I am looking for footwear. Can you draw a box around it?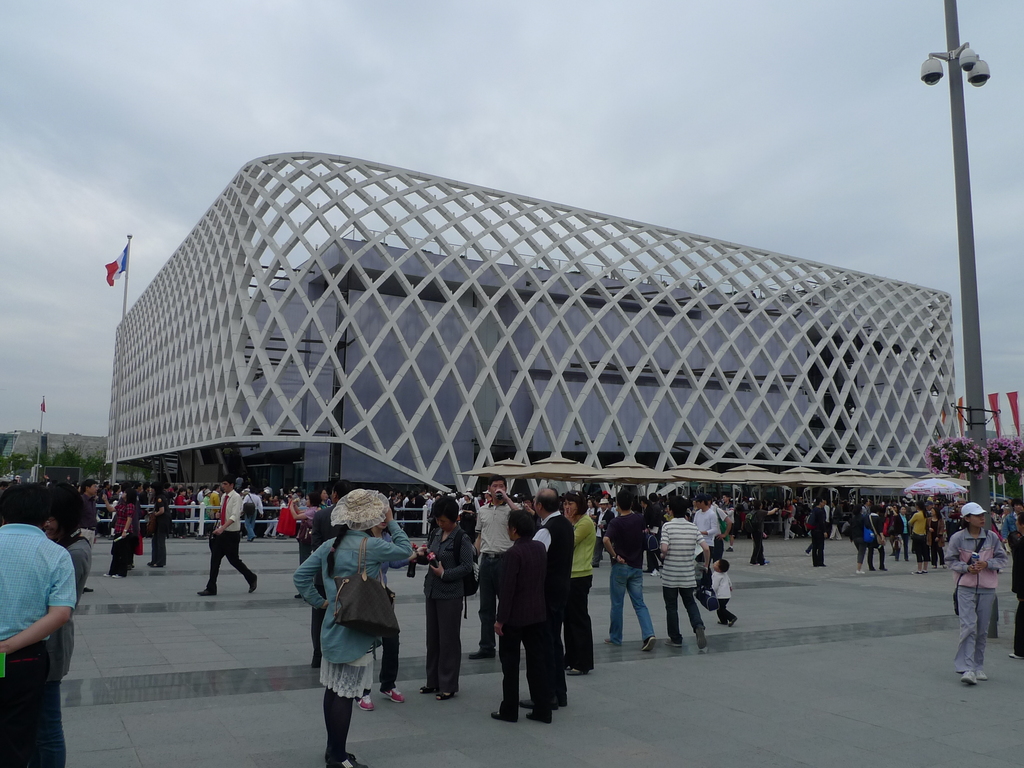
Sure, the bounding box is bbox=(961, 670, 980, 684).
